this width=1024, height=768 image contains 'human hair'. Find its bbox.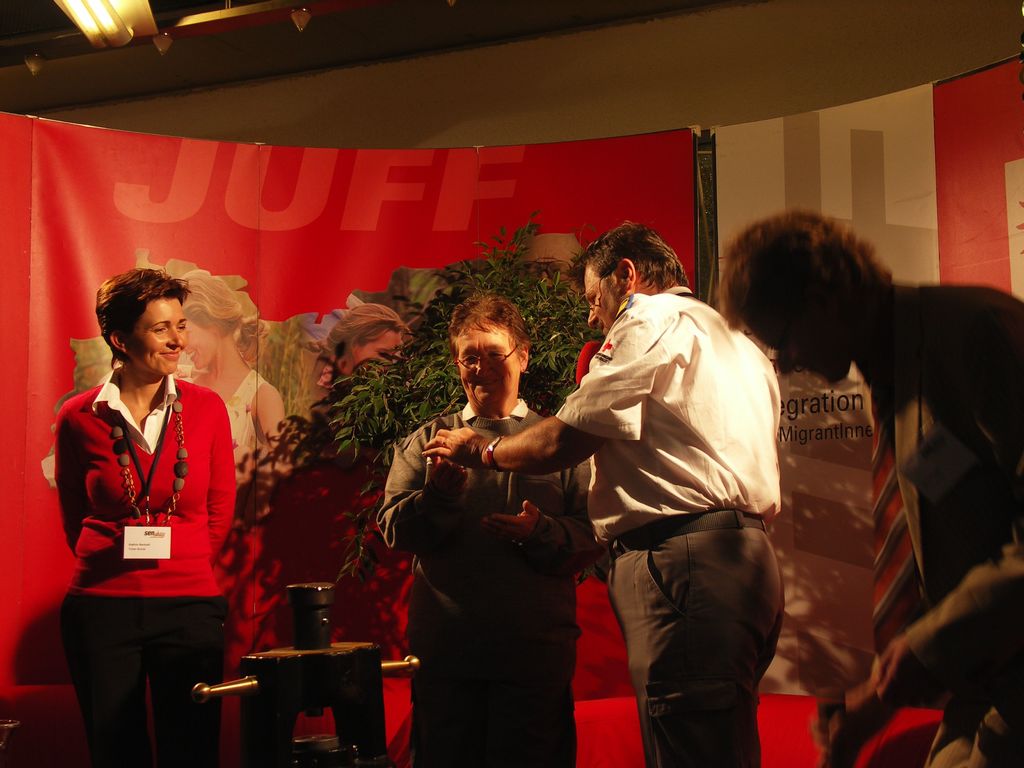
<box>567,222,690,294</box>.
